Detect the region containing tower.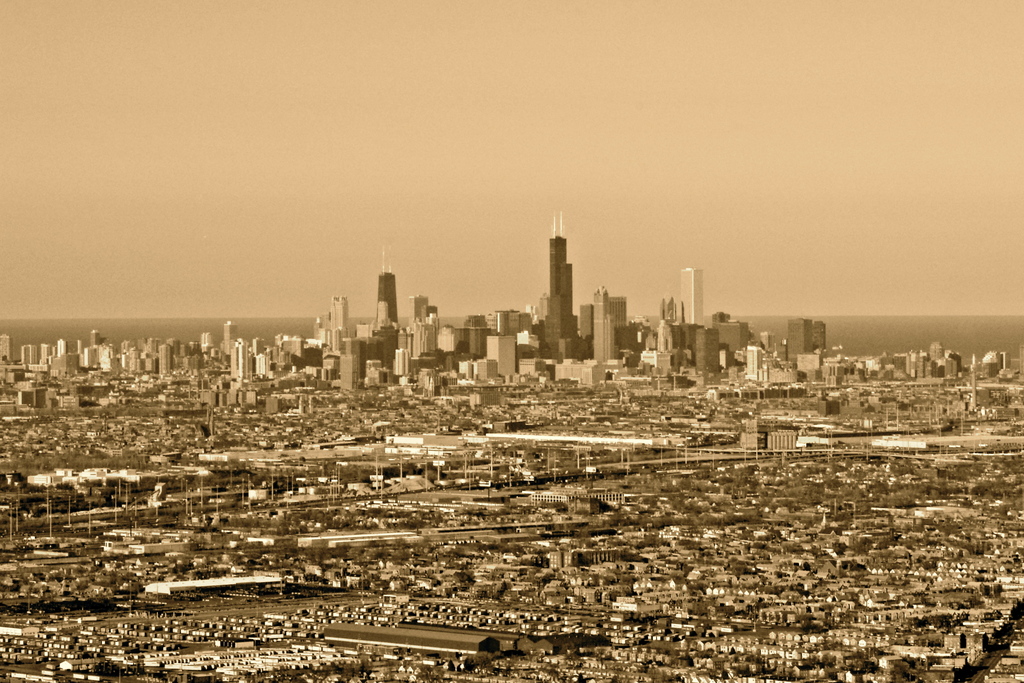
[375, 258, 399, 329].
